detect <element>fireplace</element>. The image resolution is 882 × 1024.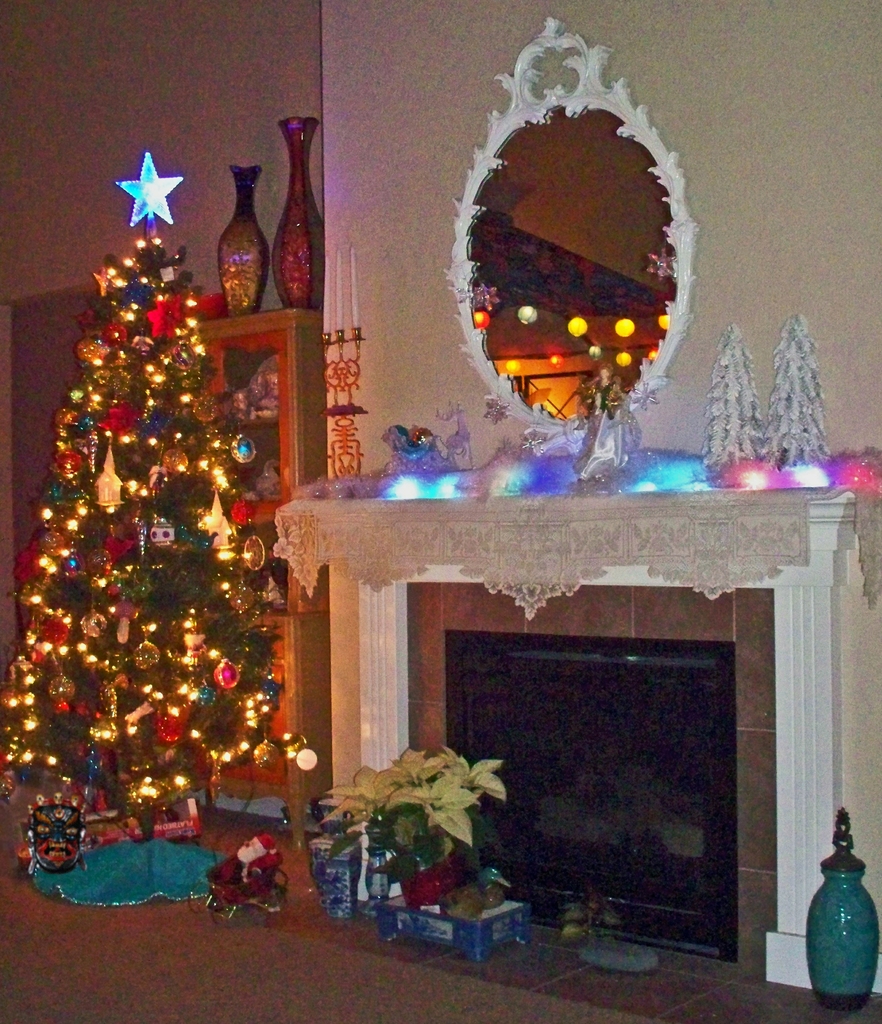
(x1=325, y1=488, x2=860, y2=993).
